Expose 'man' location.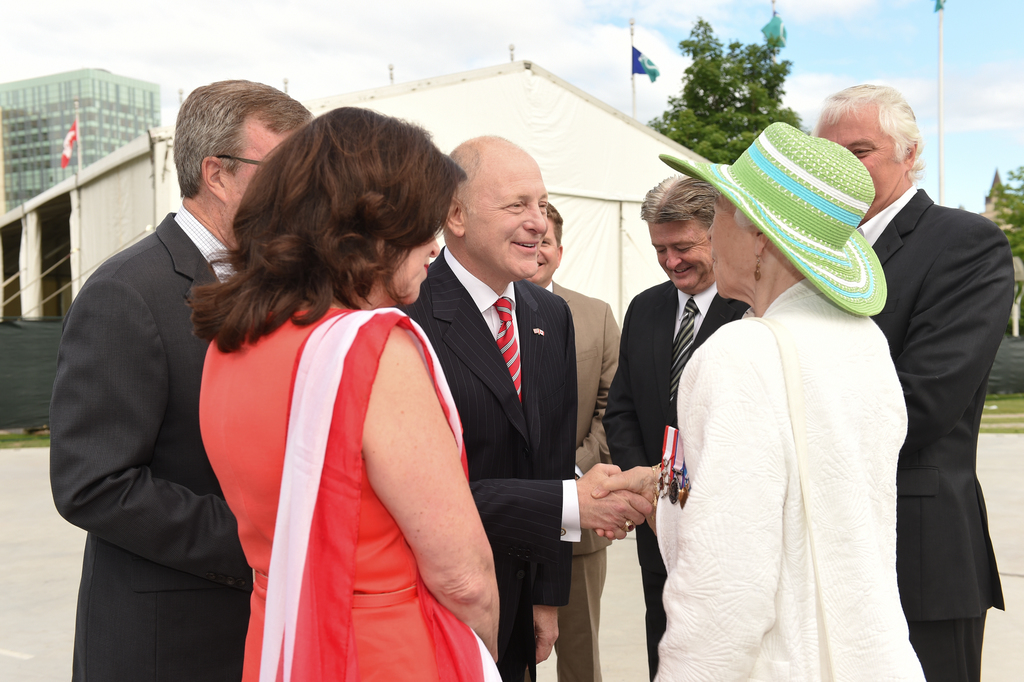
Exposed at 598:177:750:678.
